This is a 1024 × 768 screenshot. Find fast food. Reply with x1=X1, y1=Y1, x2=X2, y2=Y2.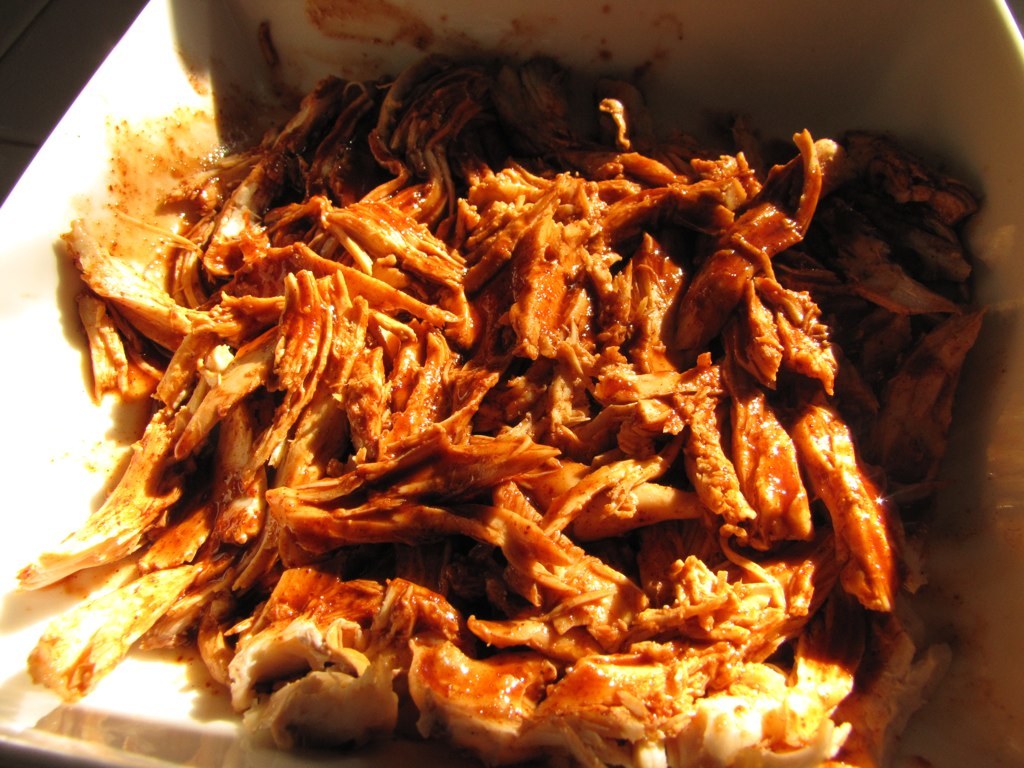
x1=9, y1=62, x2=921, y2=767.
